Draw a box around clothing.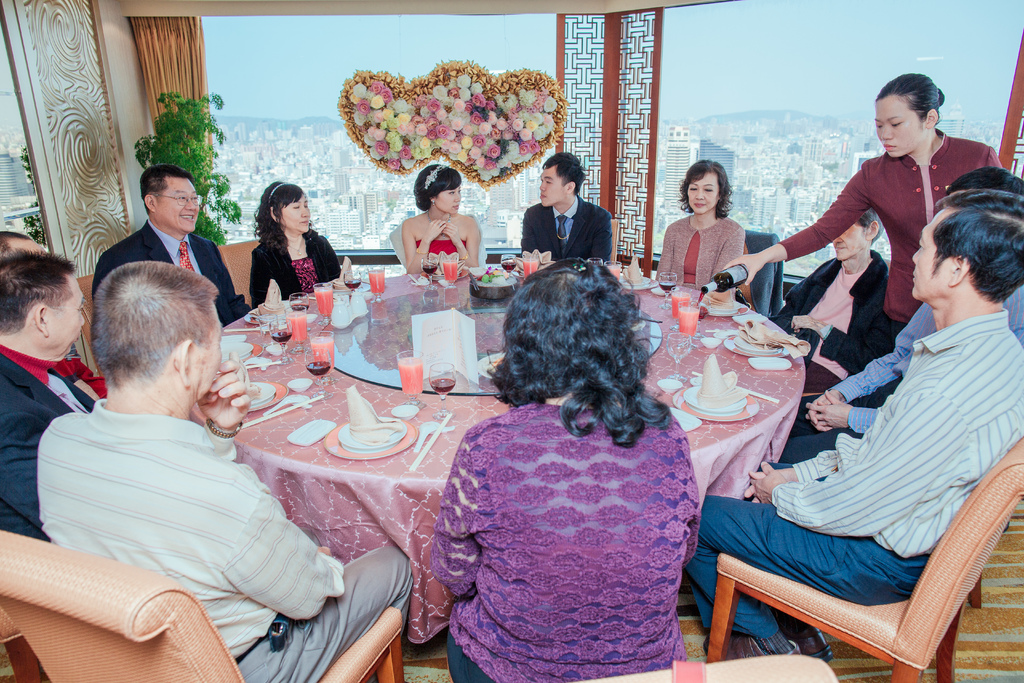
[772, 250, 895, 416].
